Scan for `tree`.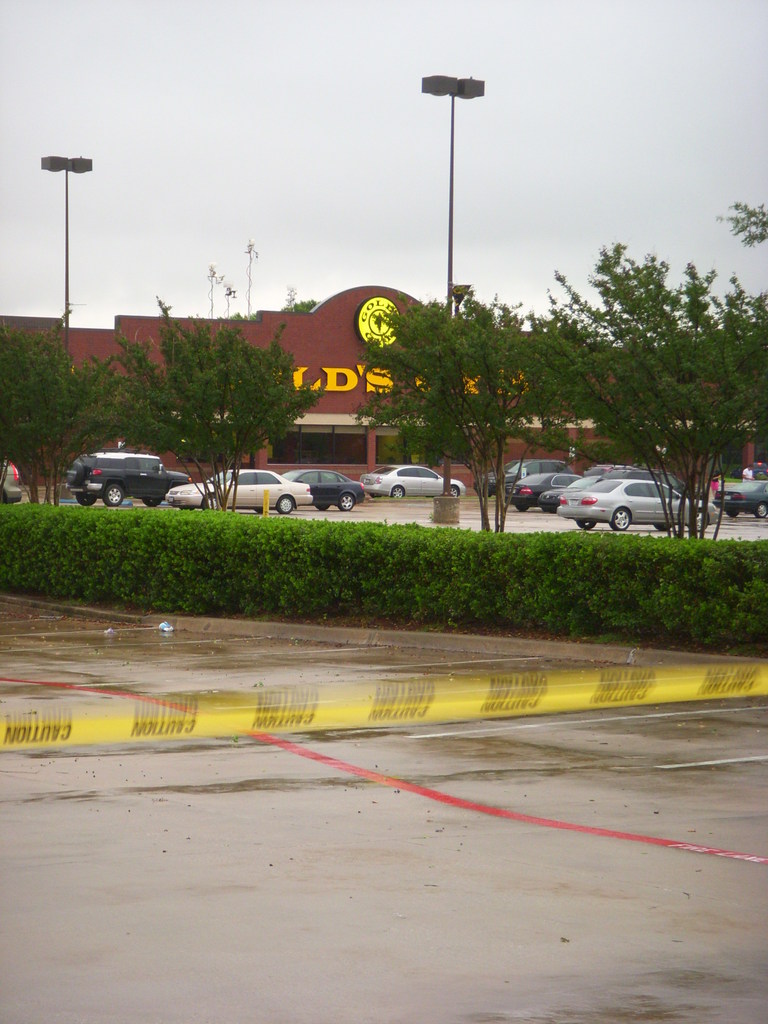
Scan result: <region>90, 294, 324, 506</region>.
